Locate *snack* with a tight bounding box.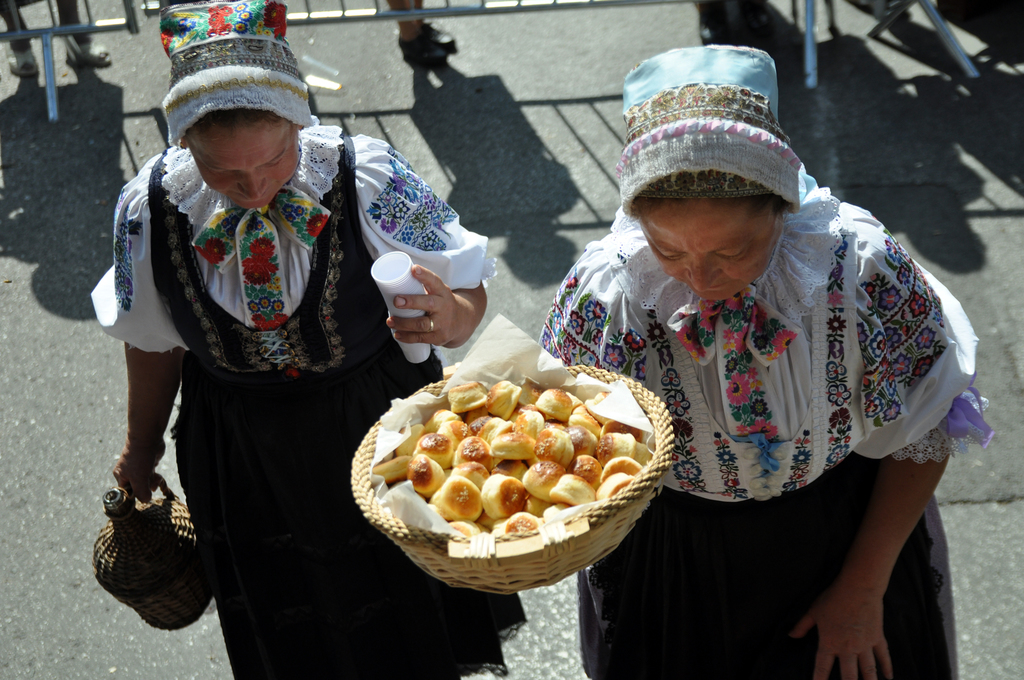
bbox=(350, 362, 680, 567).
